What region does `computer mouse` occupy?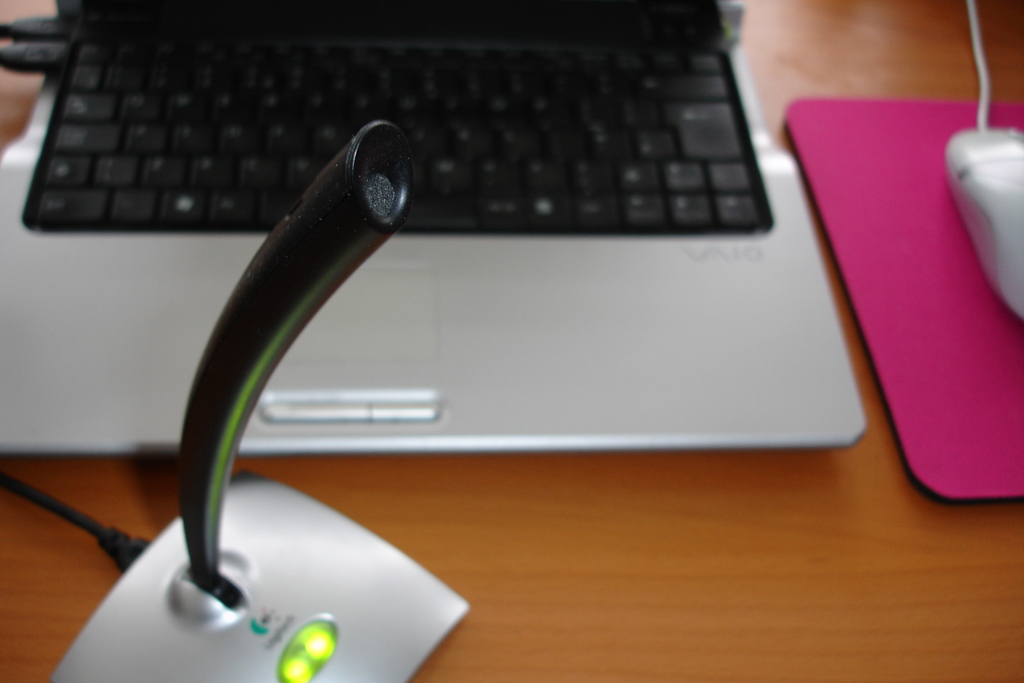
<bbox>939, 119, 1023, 315</bbox>.
